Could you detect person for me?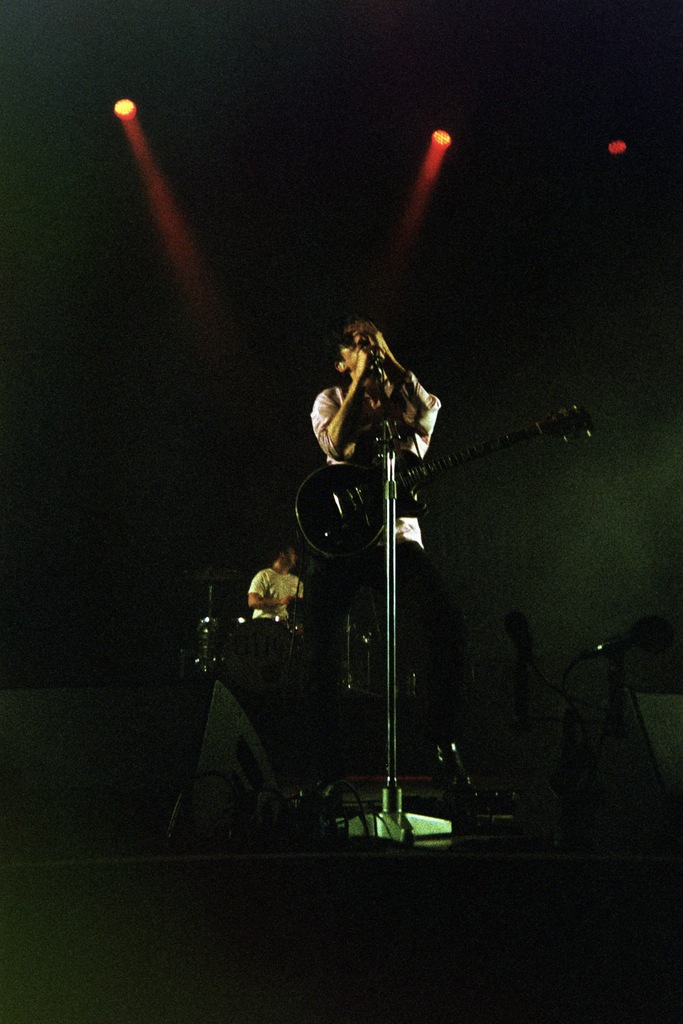
Detection result: 303, 311, 443, 808.
